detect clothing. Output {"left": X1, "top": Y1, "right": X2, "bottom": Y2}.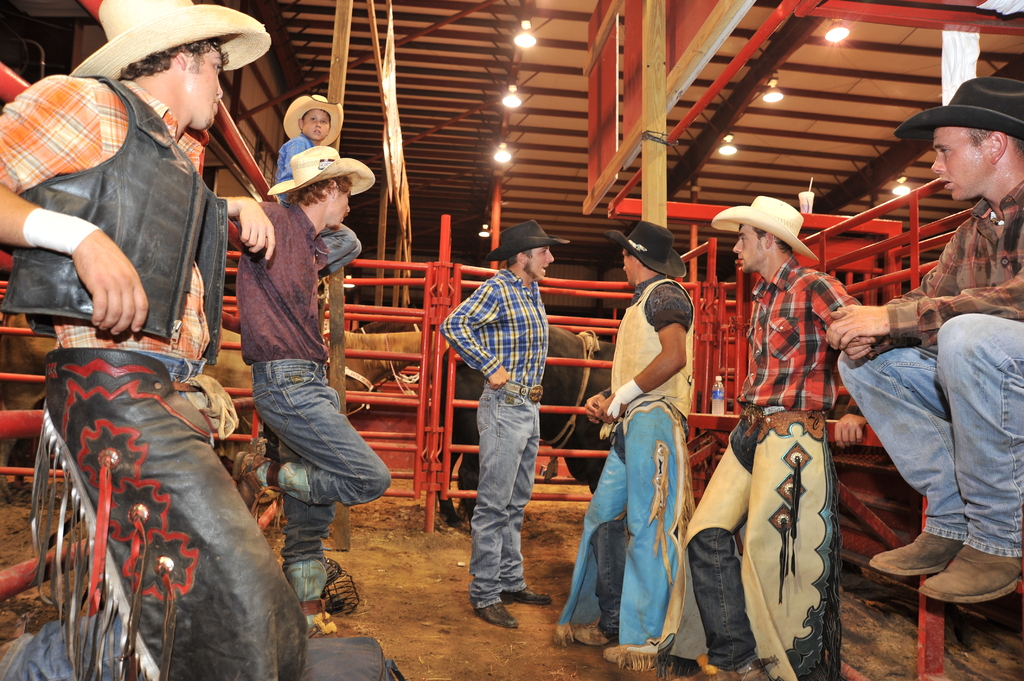
{"left": 685, "top": 252, "right": 863, "bottom": 680}.
